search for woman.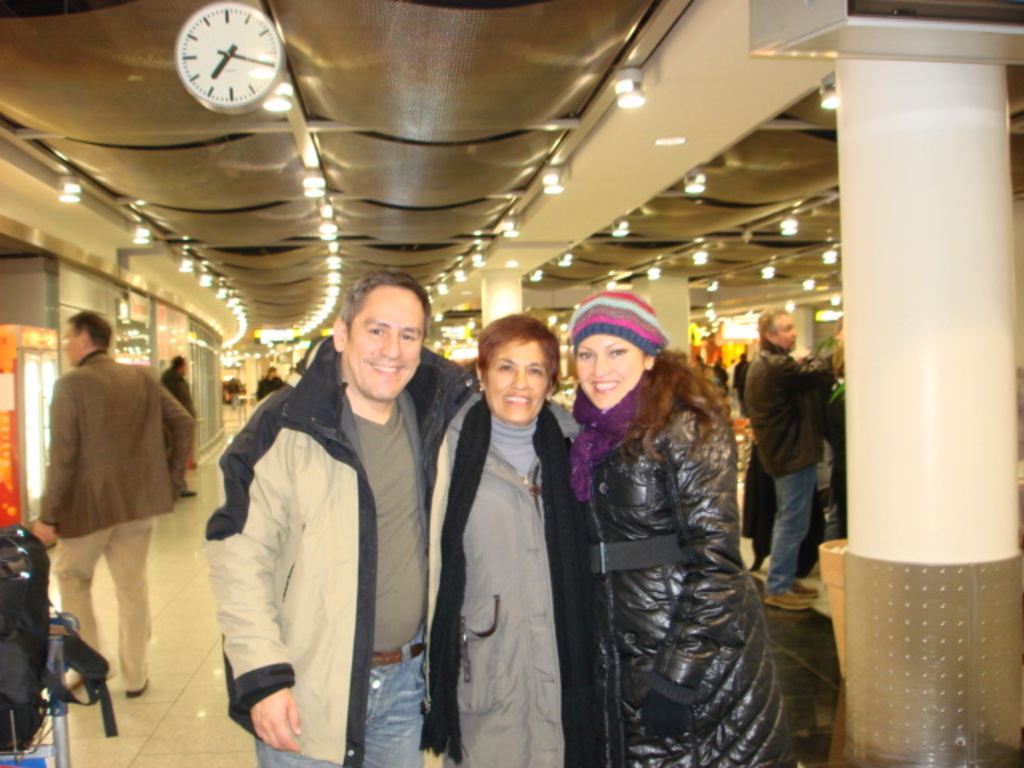
Found at 555,275,784,767.
